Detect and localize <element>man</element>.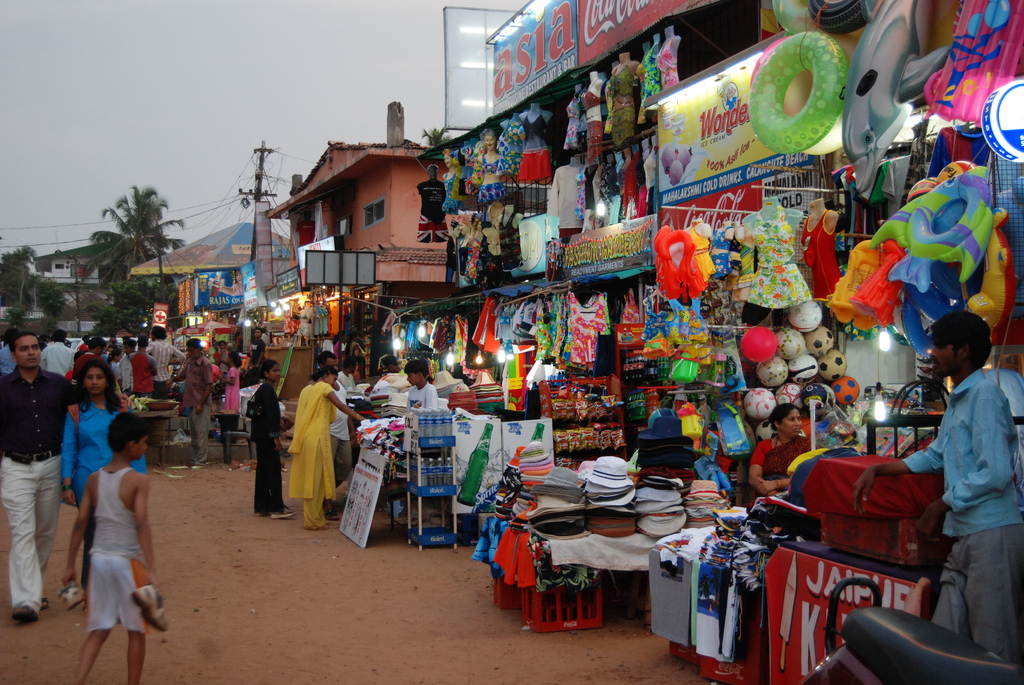
Localized at bbox(314, 354, 355, 521).
